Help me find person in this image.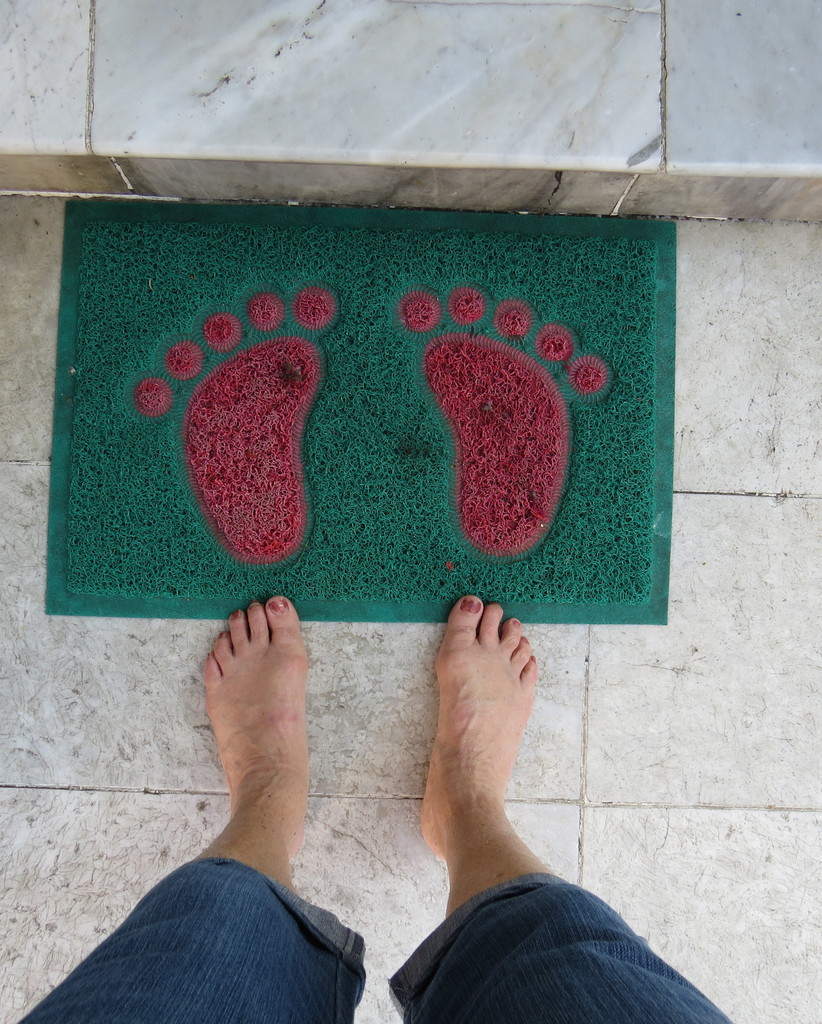
Found it: crop(27, 596, 729, 1023).
